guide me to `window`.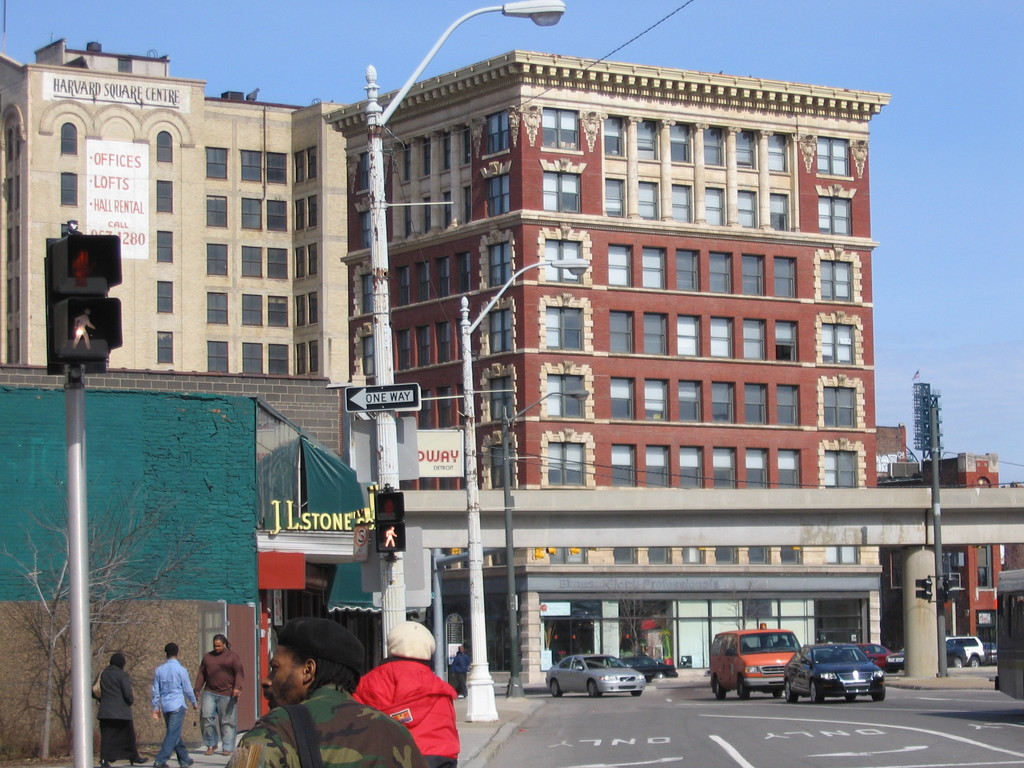
Guidance: (157, 333, 173, 365).
